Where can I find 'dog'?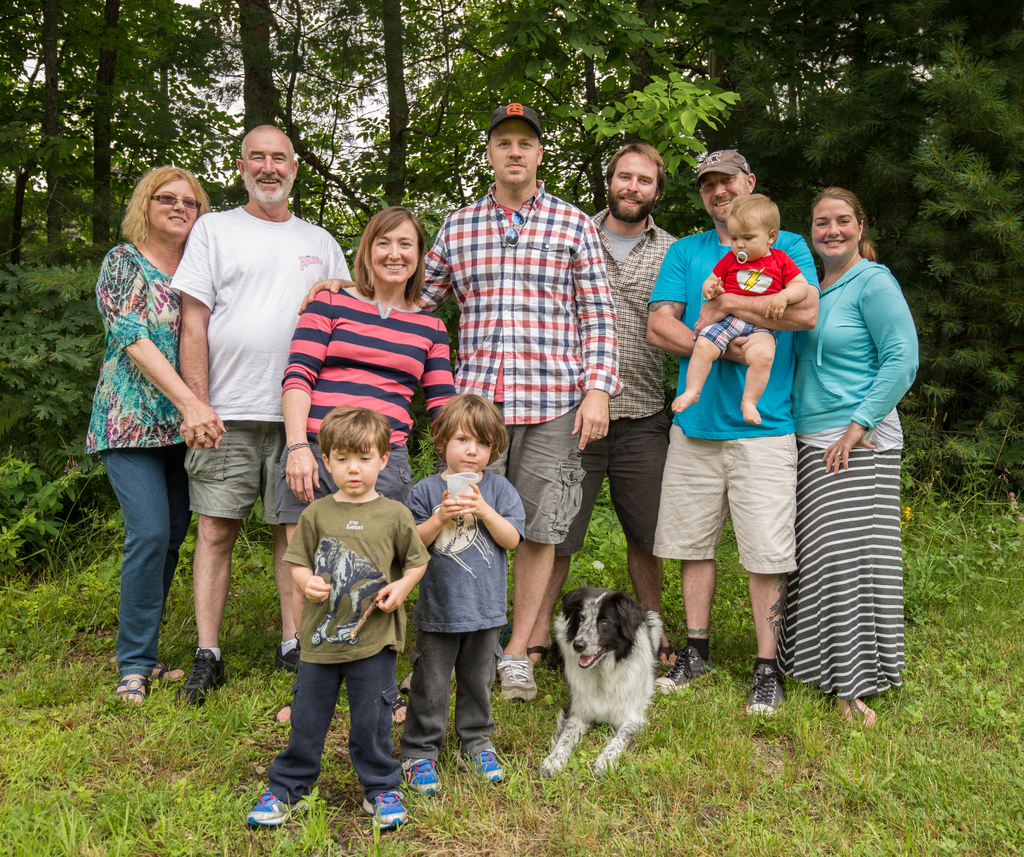
You can find it at x1=544 y1=585 x2=664 y2=773.
